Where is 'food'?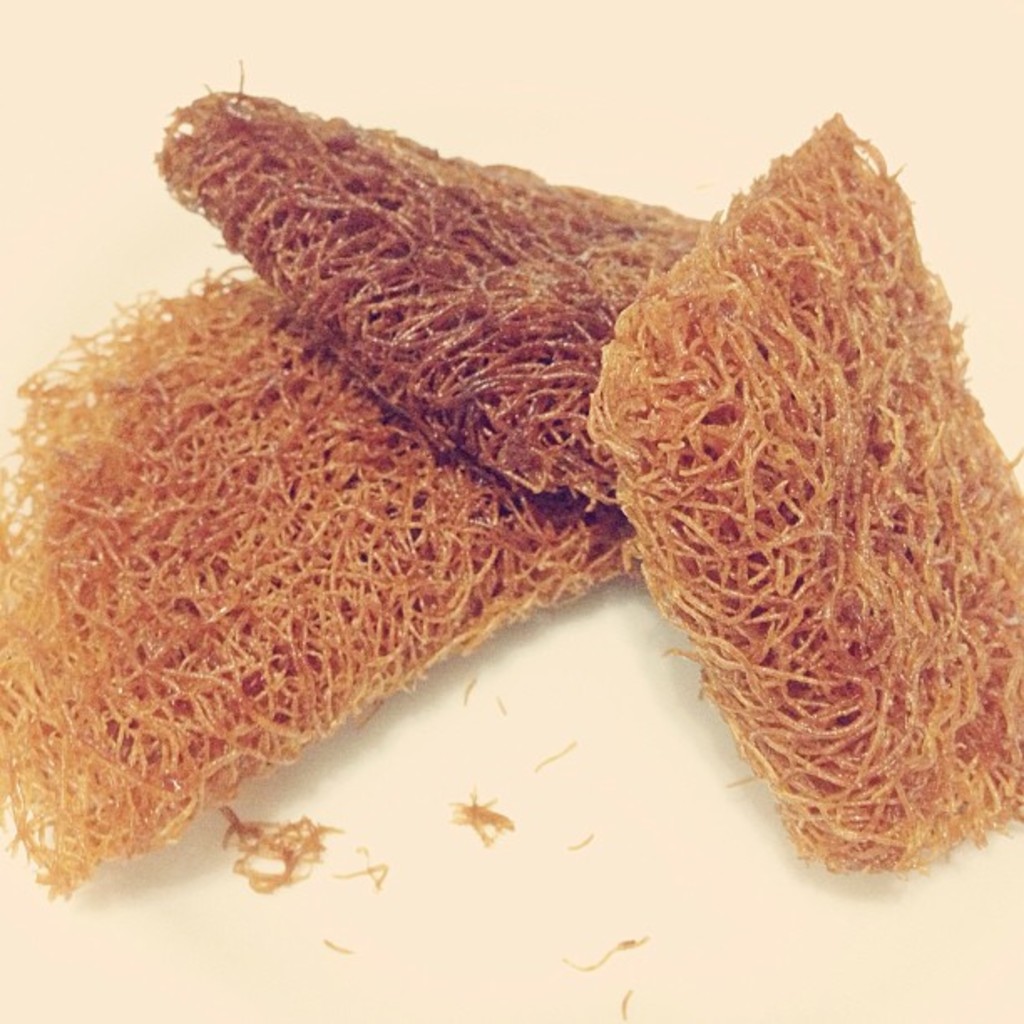
{"x1": 0, "y1": 97, "x2": 991, "y2": 835}.
